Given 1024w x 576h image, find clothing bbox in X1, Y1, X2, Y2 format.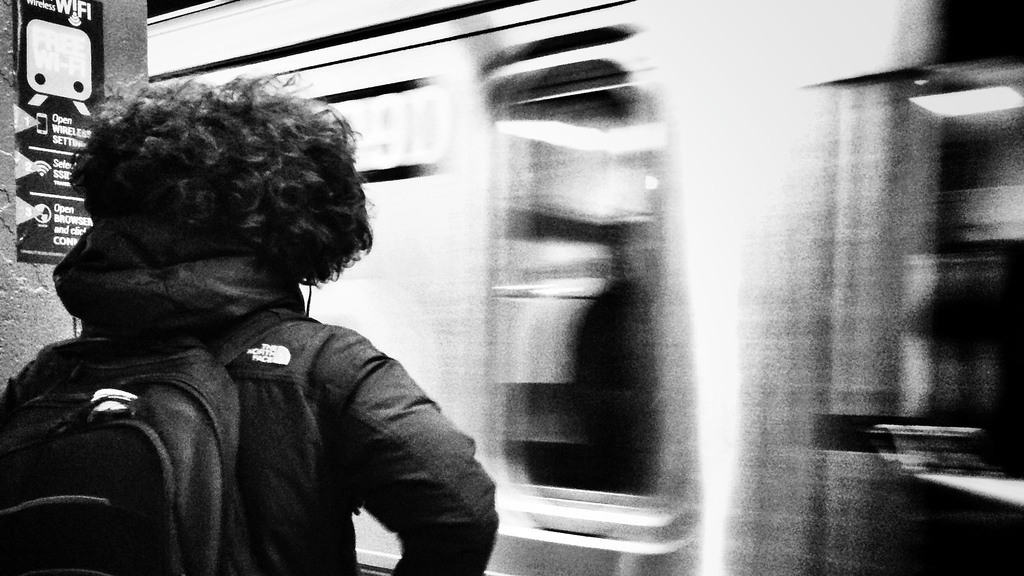
0, 203, 492, 575.
